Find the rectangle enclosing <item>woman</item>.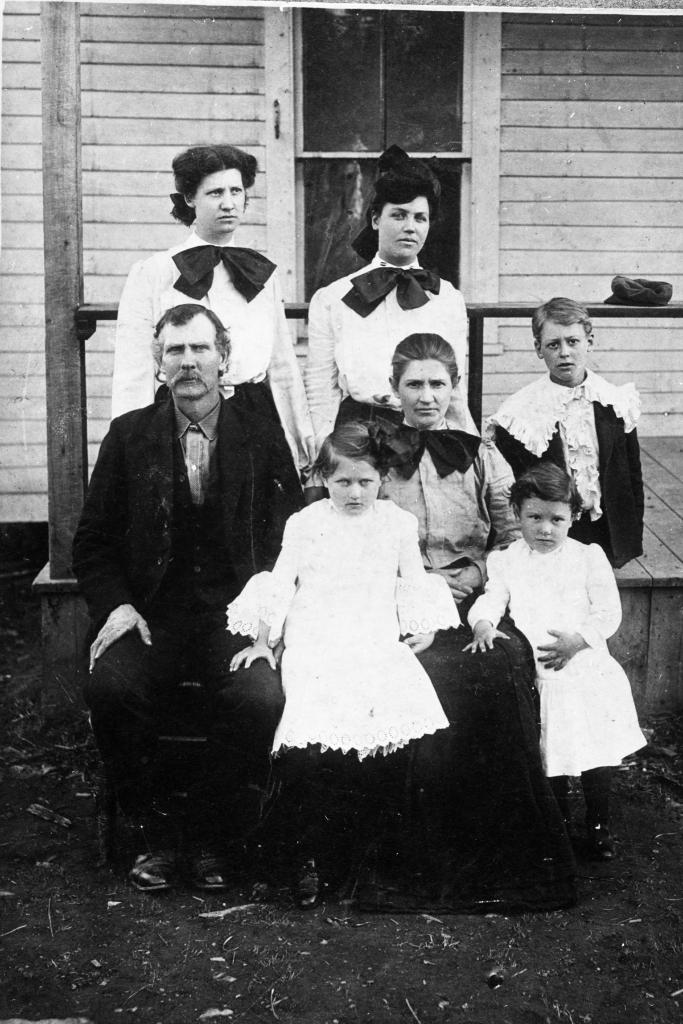
<box>293,140,472,452</box>.
